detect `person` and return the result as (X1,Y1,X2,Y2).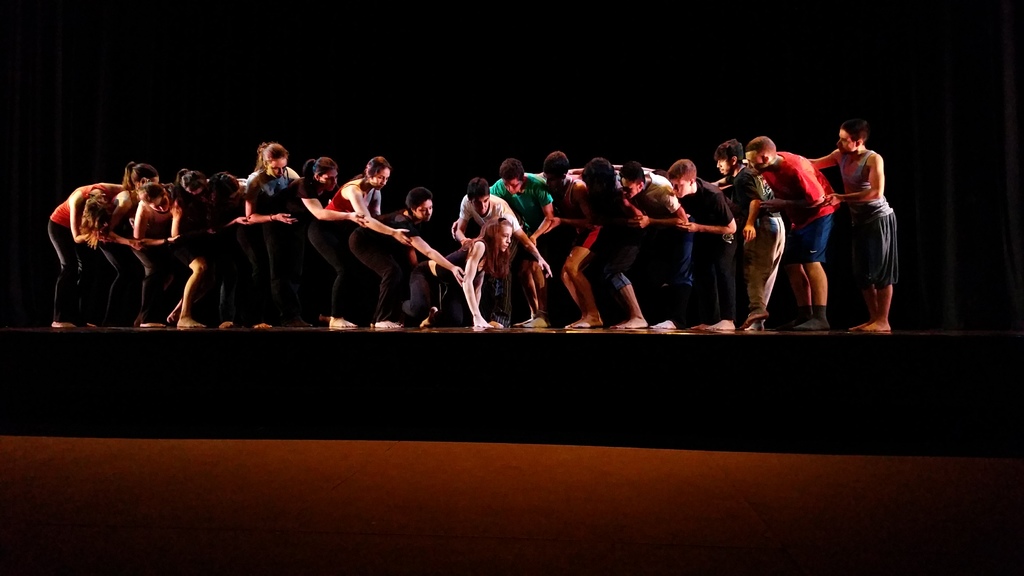
(810,104,899,320).
